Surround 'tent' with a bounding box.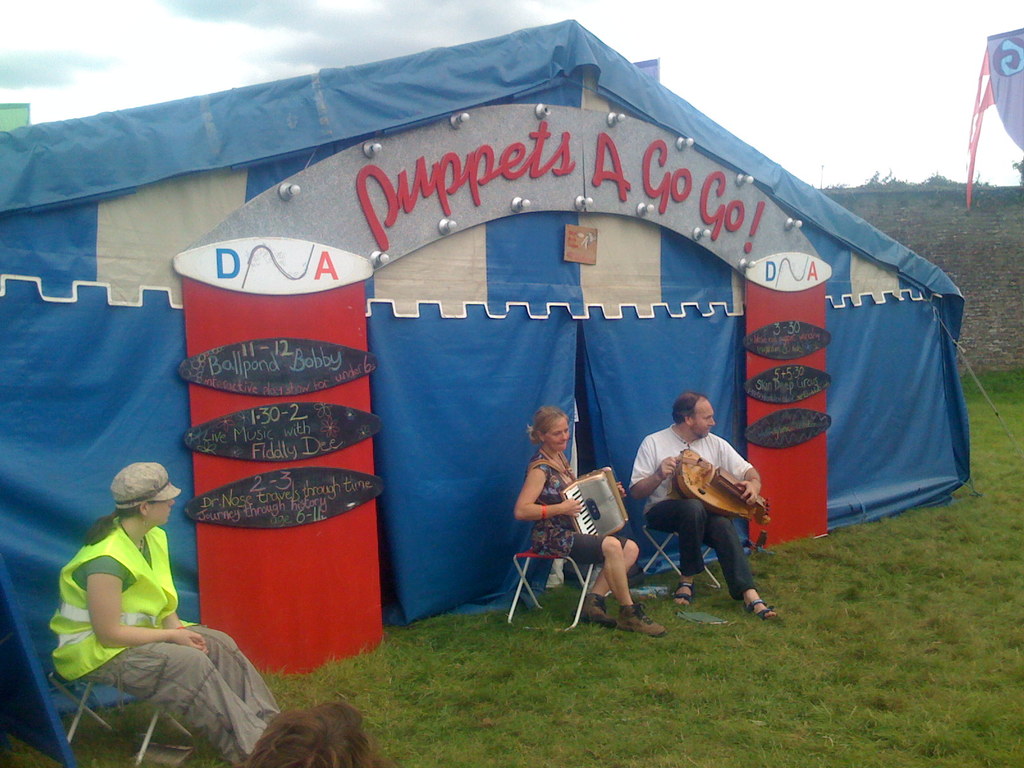
[6,8,1018,711].
